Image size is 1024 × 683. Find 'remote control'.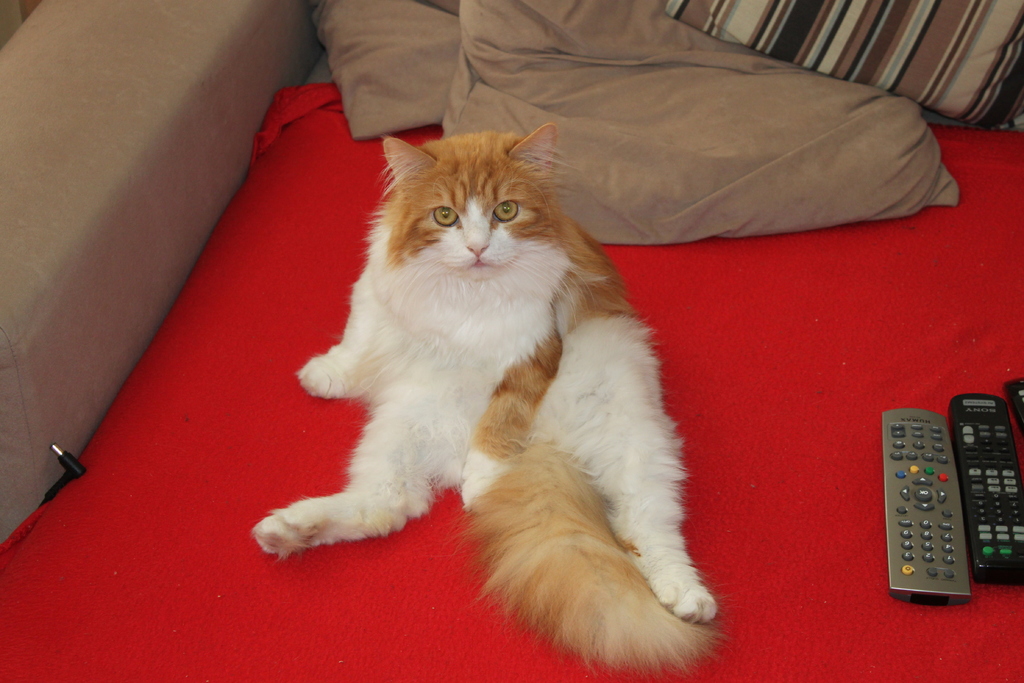
select_region(945, 393, 1023, 588).
